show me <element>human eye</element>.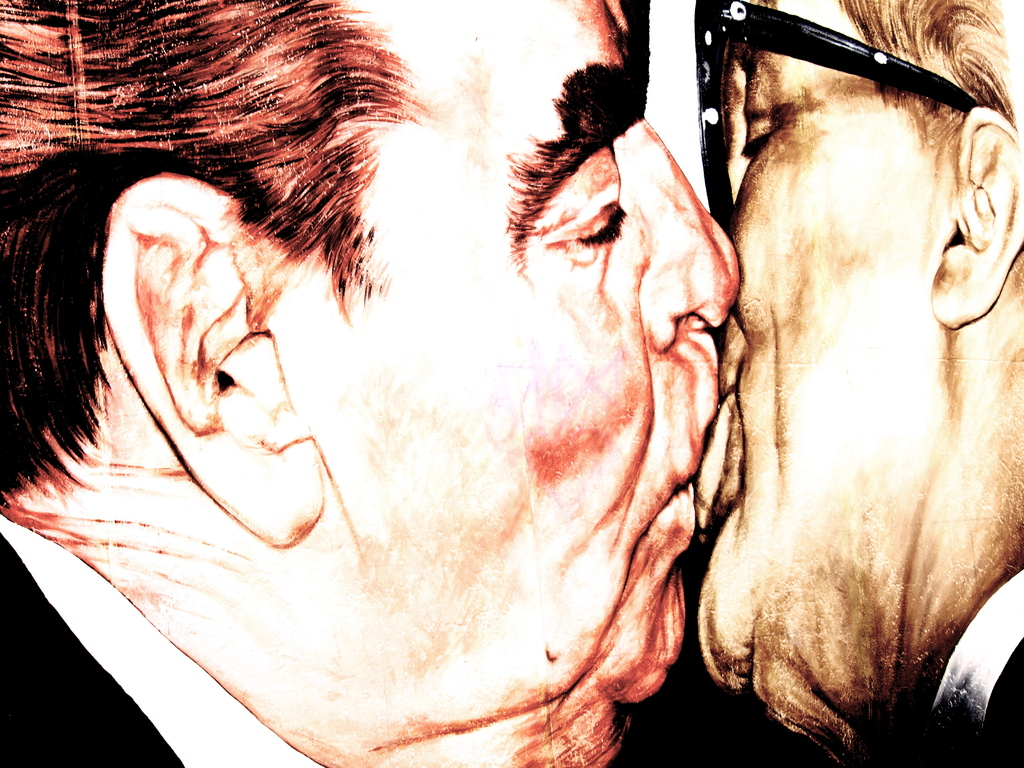
<element>human eye</element> is here: <region>739, 120, 779, 160</region>.
